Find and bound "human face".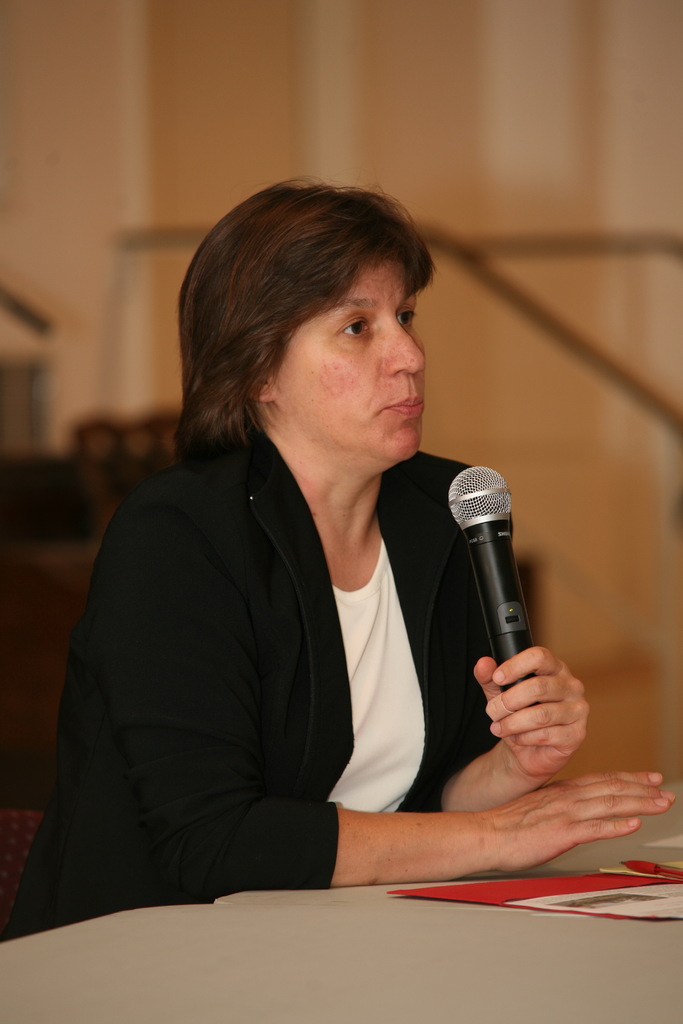
Bound: <bbox>280, 259, 429, 467</bbox>.
